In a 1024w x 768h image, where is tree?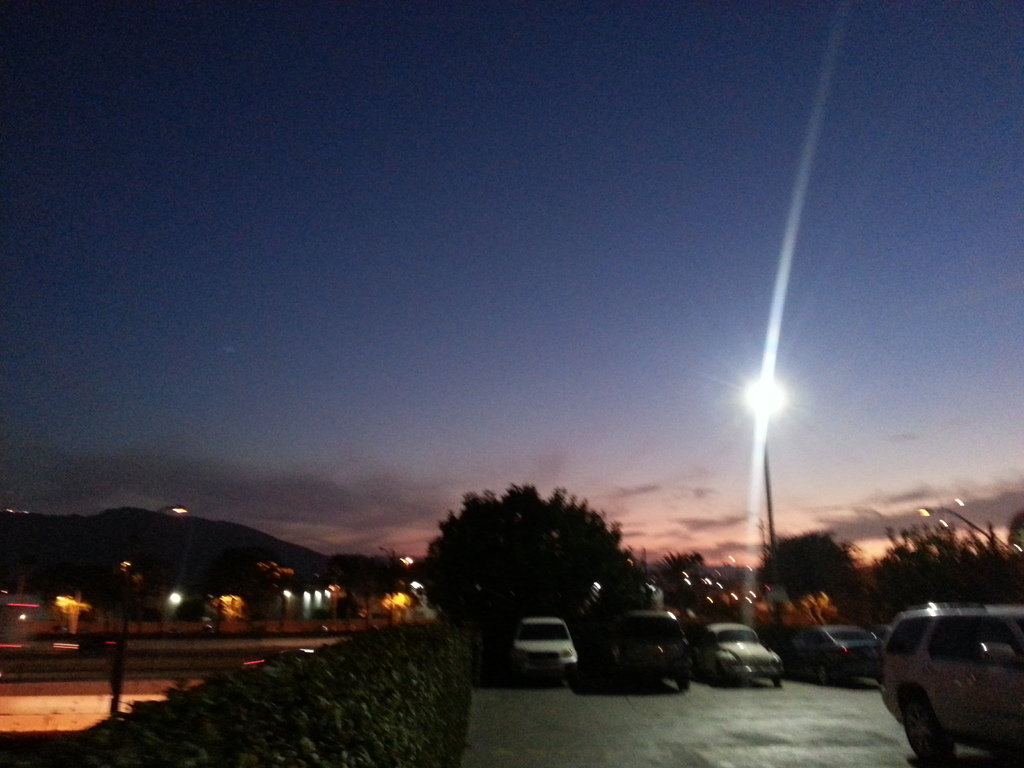
<box>654,547,699,582</box>.
